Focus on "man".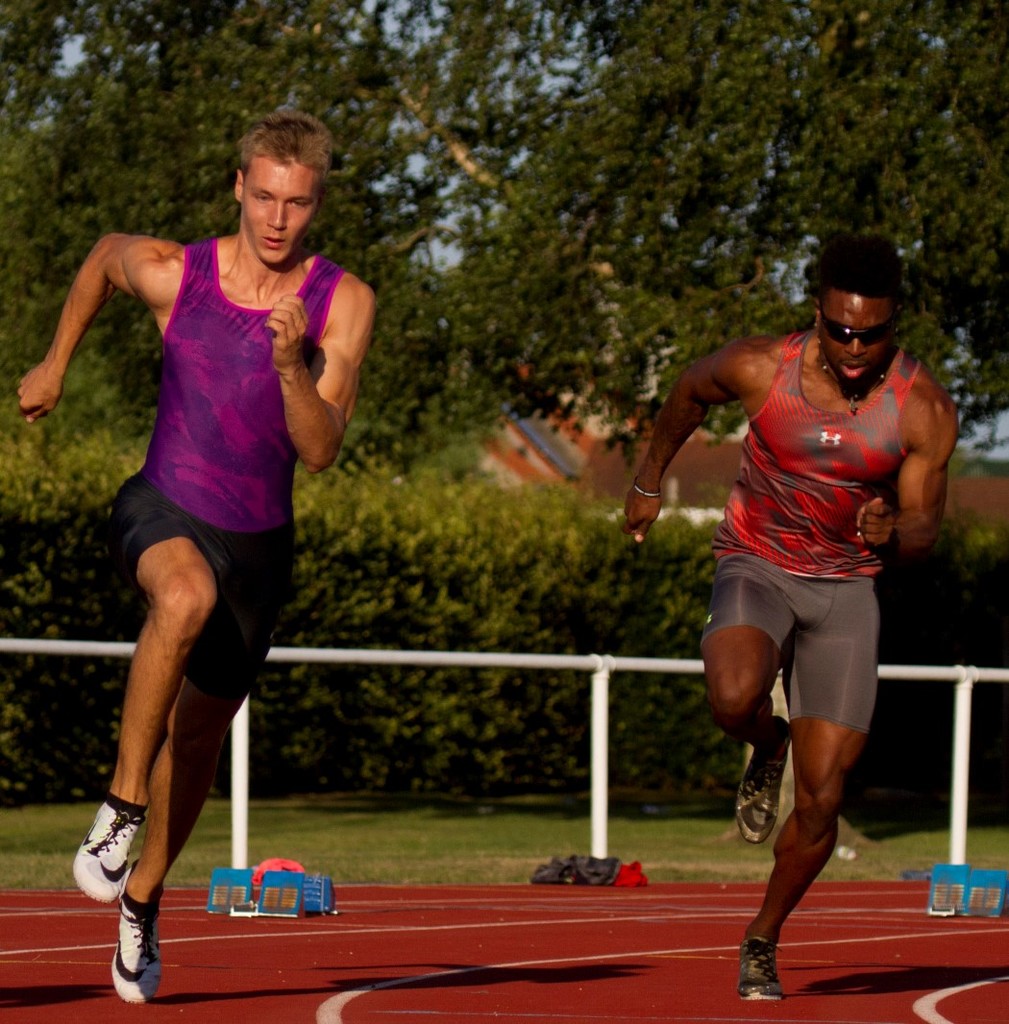
Focused at <region>12, 111, 376, 1004</region>.
